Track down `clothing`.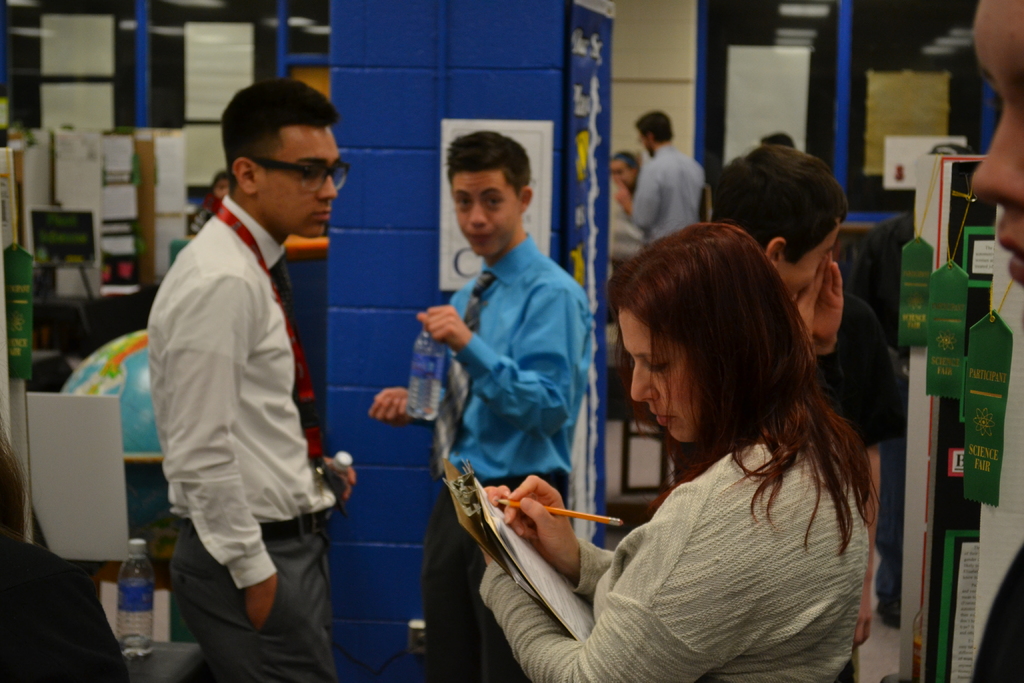
Tracked to 422/228/590/682.
